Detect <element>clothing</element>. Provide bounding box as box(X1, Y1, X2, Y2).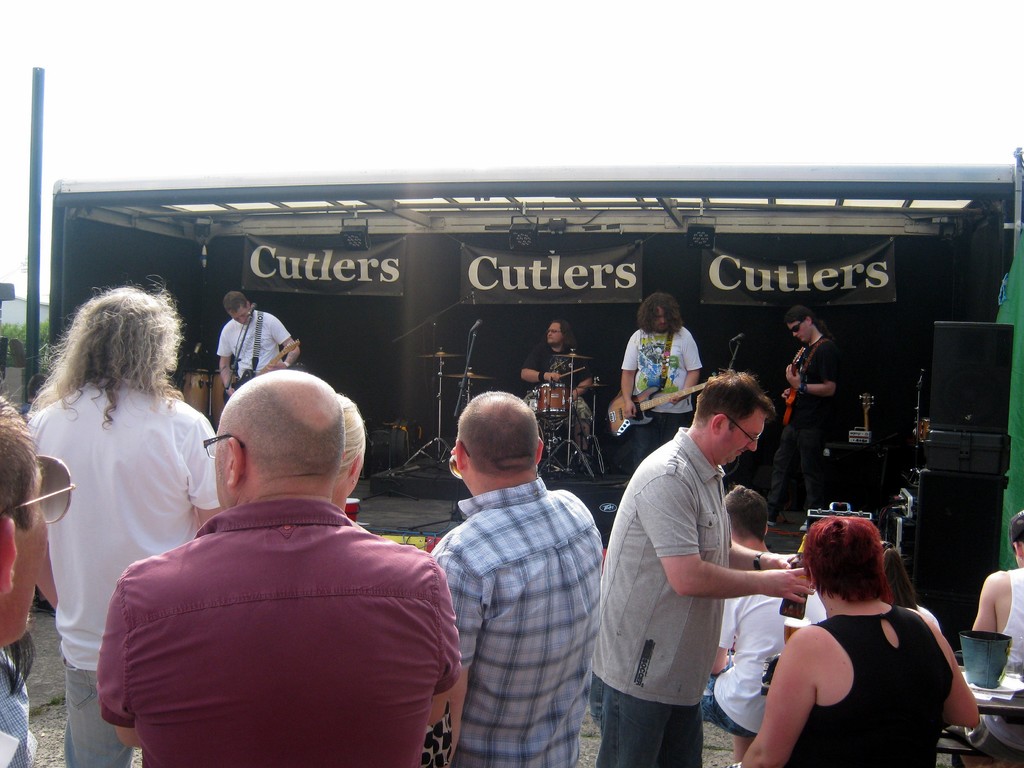
box(0, 648, 37, 767).
